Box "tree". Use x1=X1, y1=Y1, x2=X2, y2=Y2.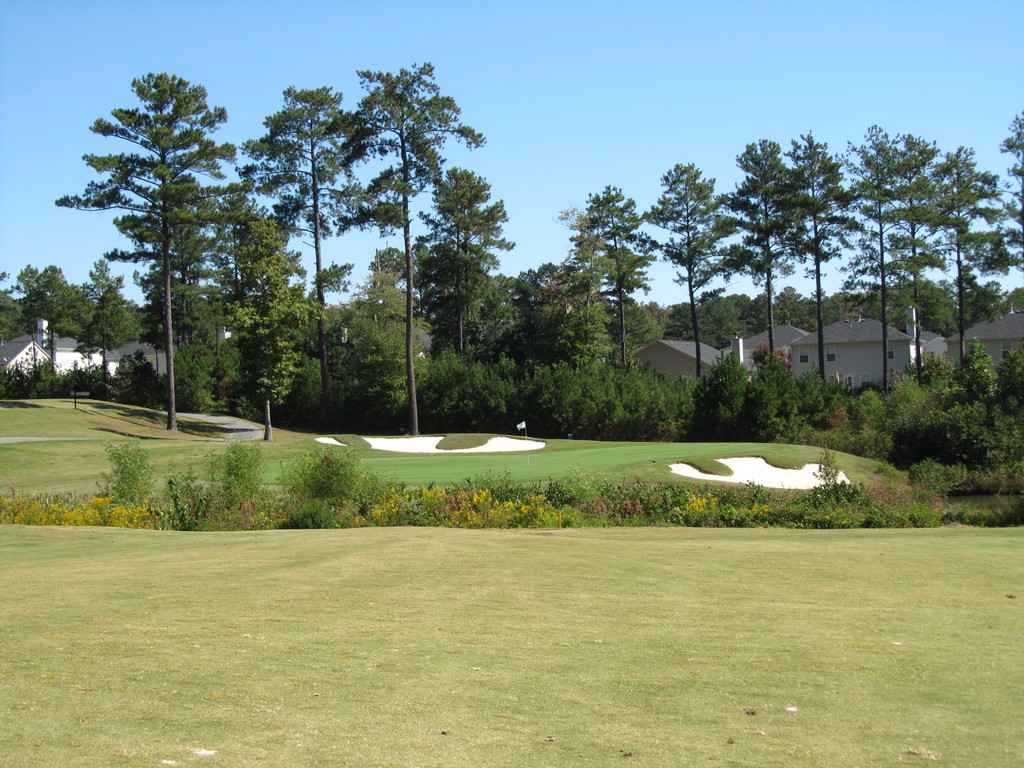
x1=722, y1=135, x2=812, y2=366.
